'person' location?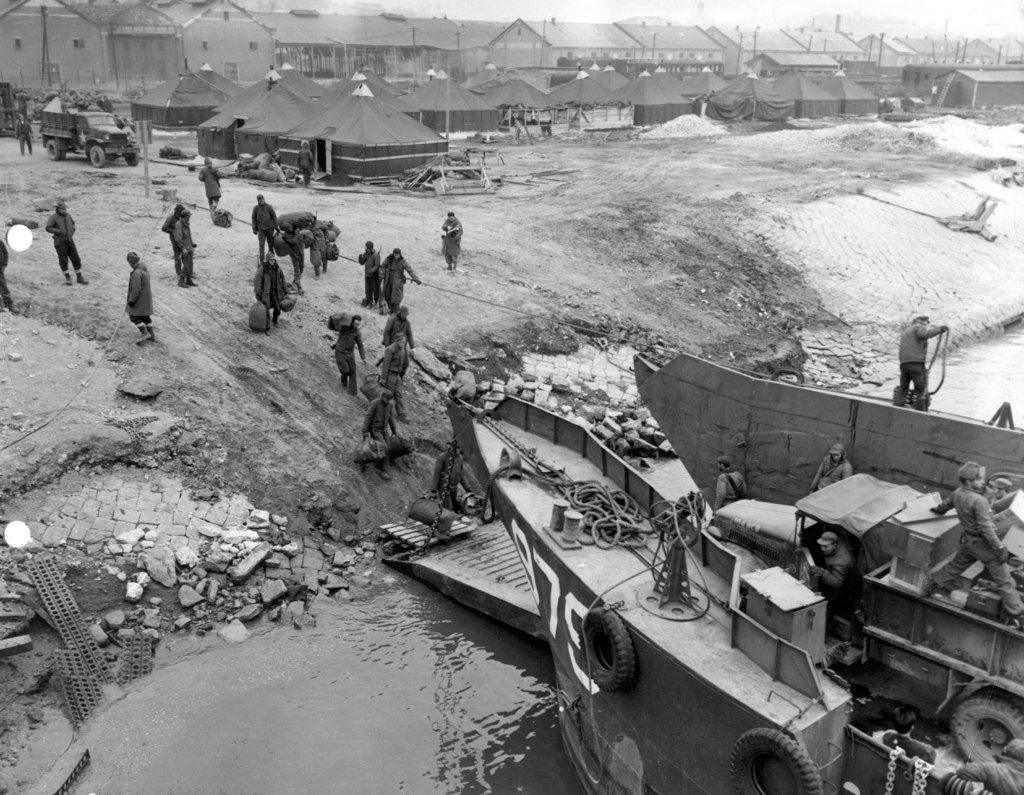
rect(378, 305, 412, 358)
